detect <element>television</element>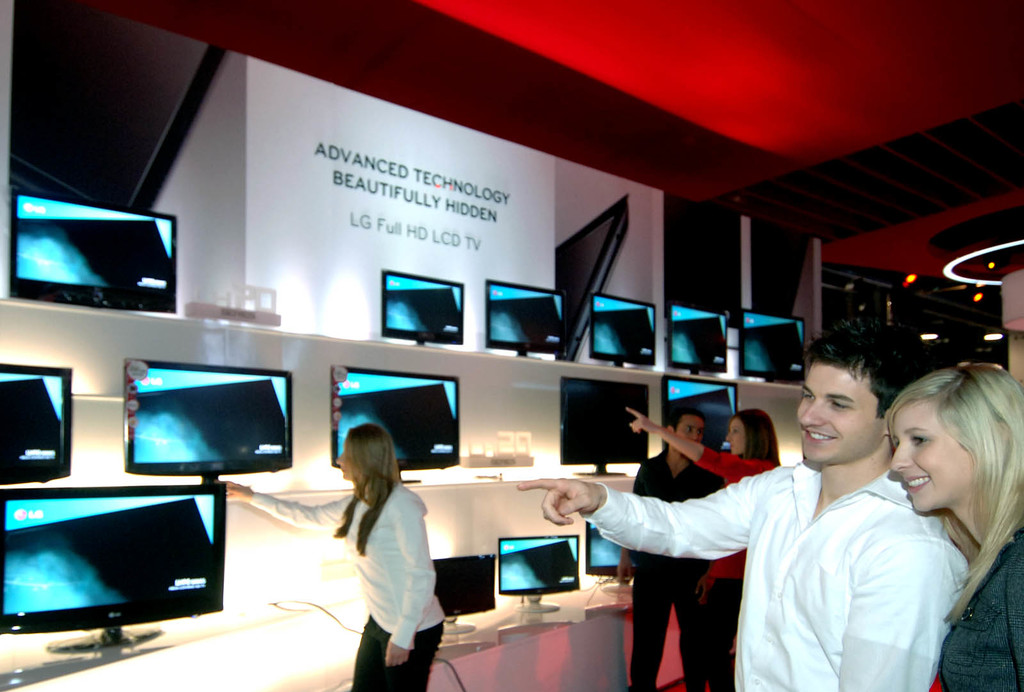
{"x1": 737, "y1": 307, "x2": 806, "y2": 386}
